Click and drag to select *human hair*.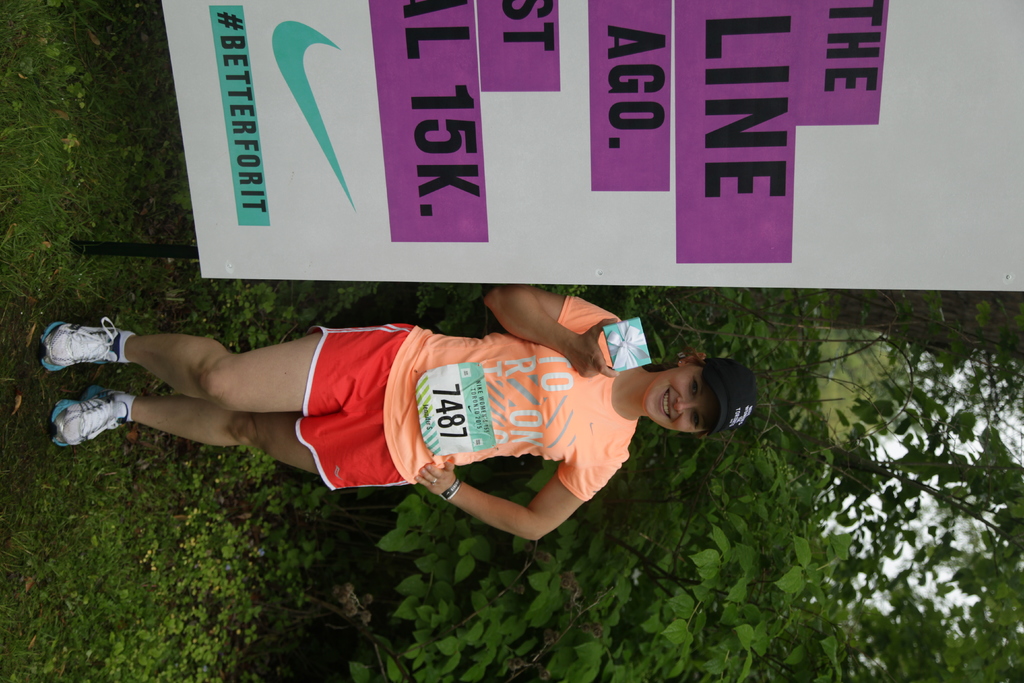
Selection: [x1=637, y1=344, x2=738, y2=431].
